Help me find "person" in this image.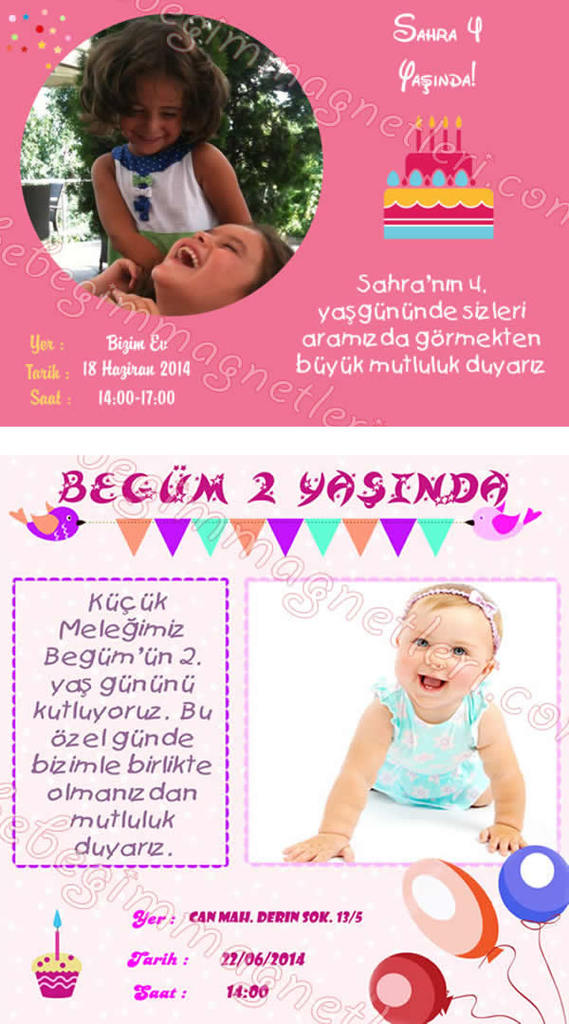
Found it: region(282, 579, 527, 869).
